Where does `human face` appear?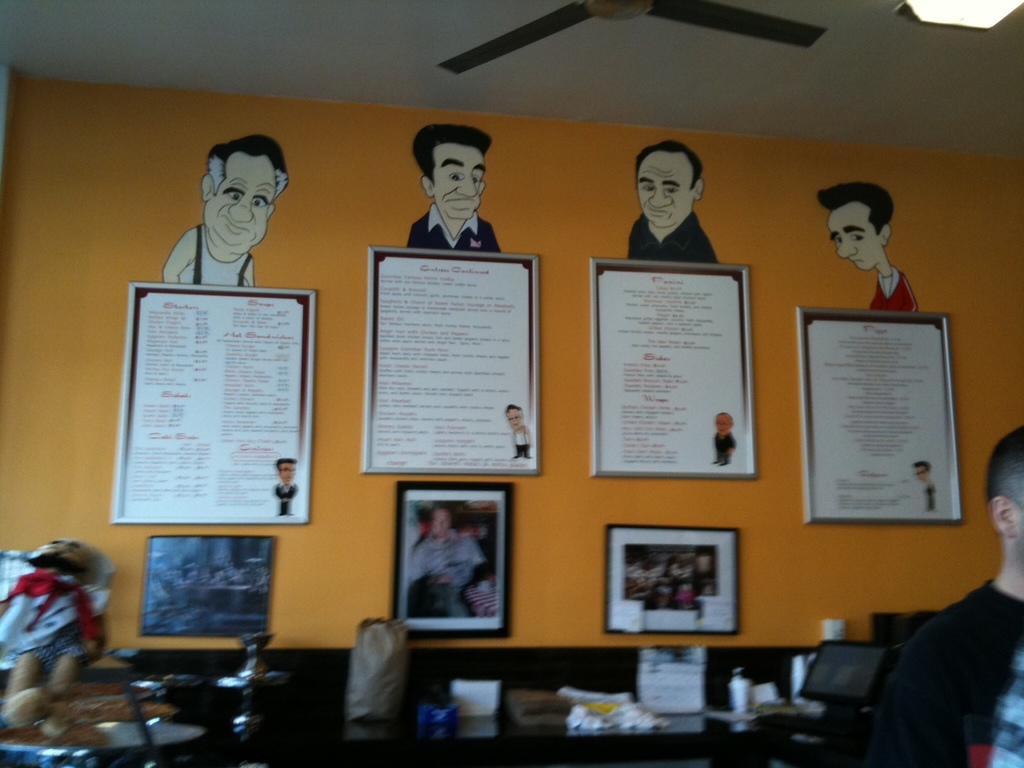
Appears at x1=830, y1=206, x2=878, y2=266.
